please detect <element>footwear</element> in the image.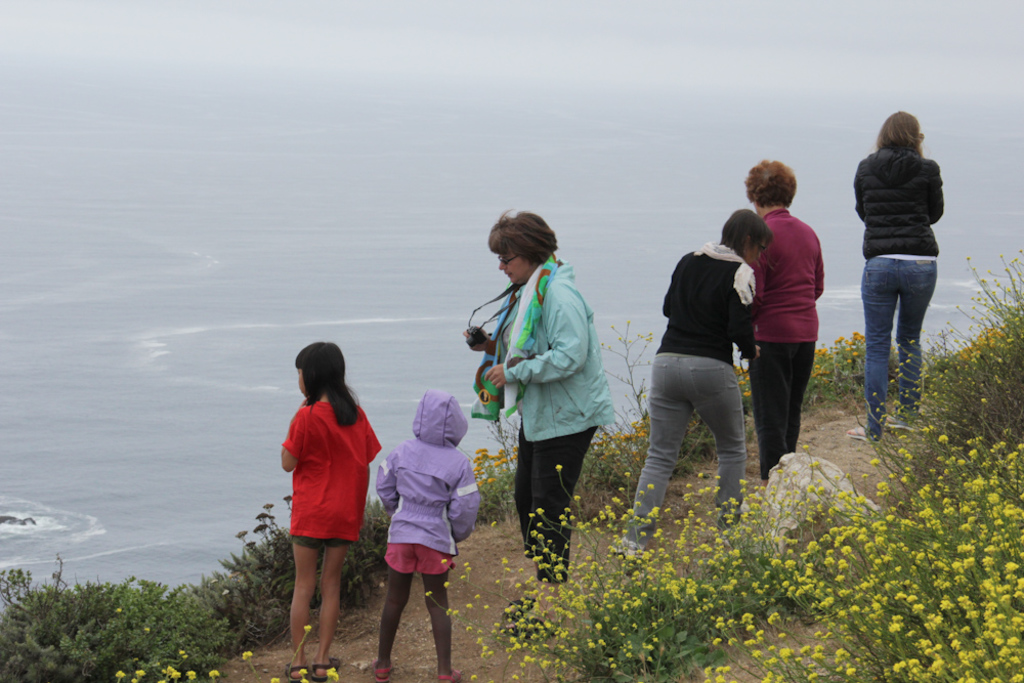
crop(284, 666, 310, 682).
